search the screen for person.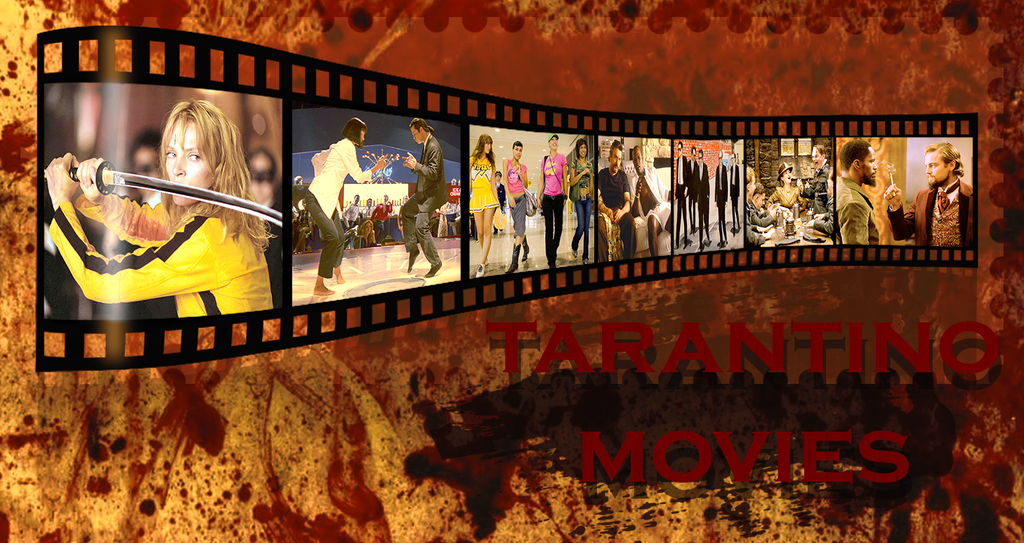
Found at l=797, t=135, r=842, b=232.
